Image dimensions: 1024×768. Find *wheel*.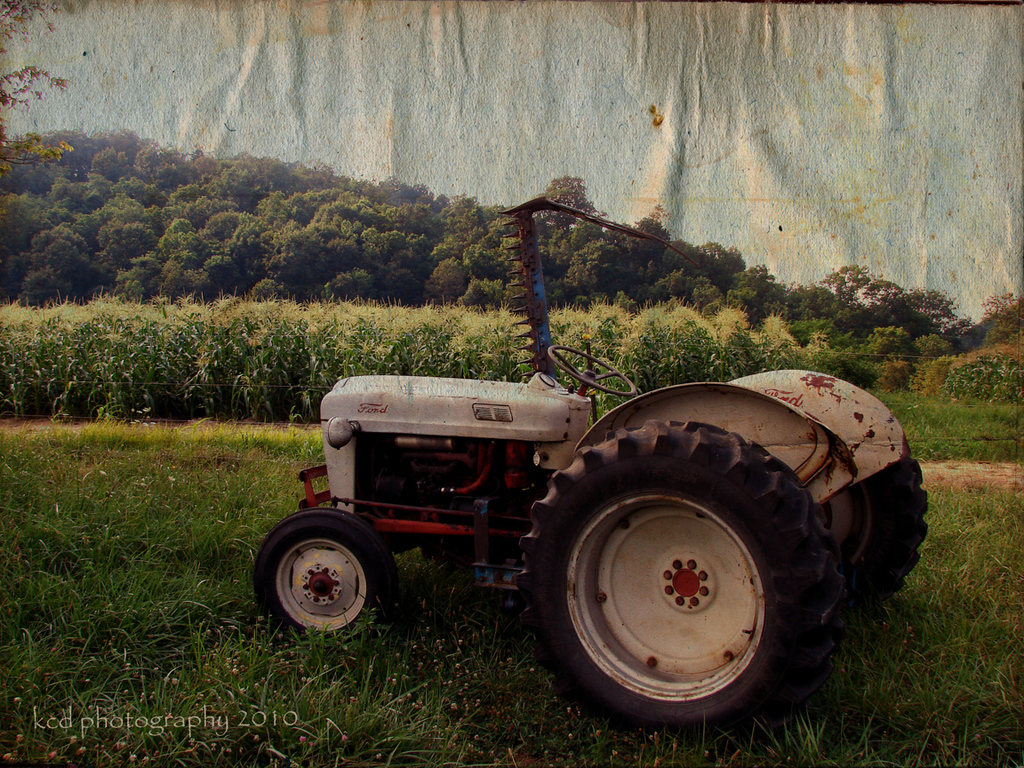
left=547, top=340, right=639, bottom=399.
